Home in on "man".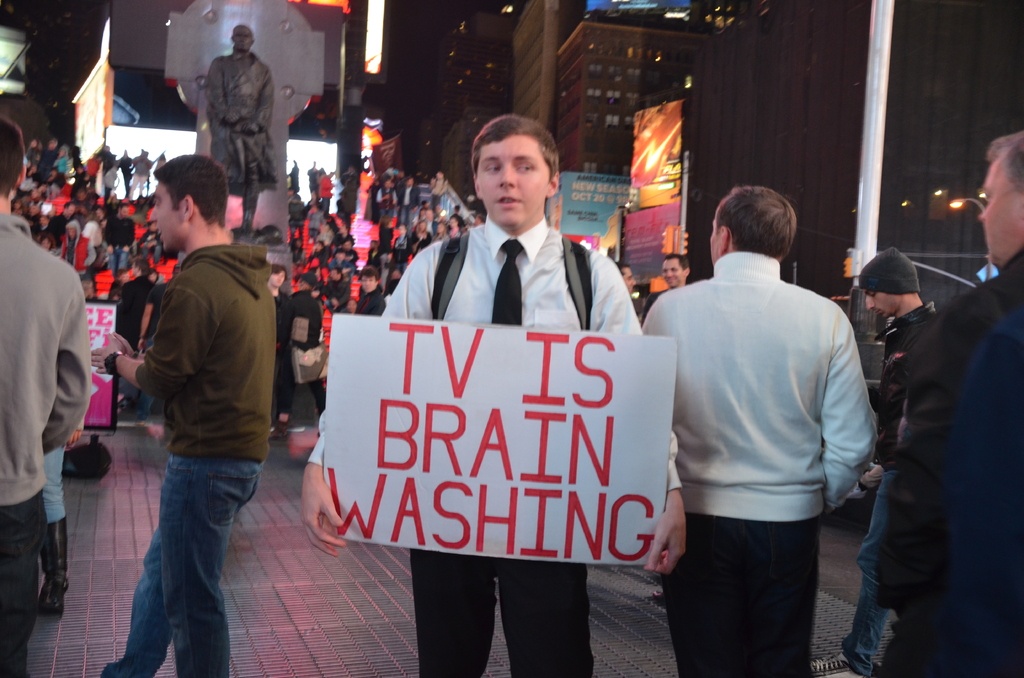
Homed in at (639,248,692,322).
